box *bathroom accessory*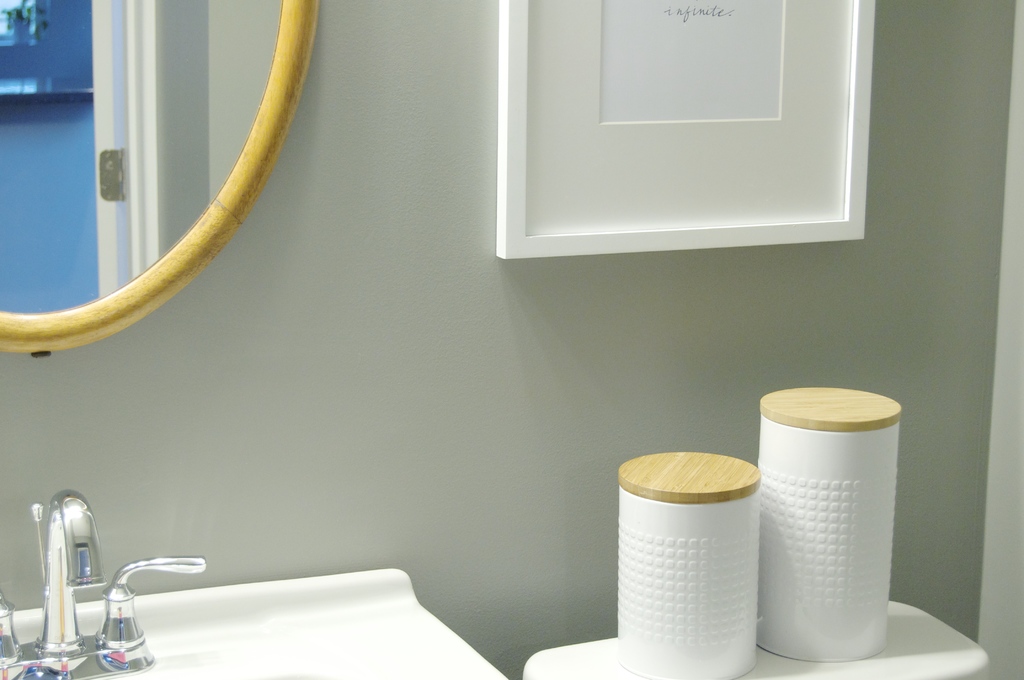
left=84, top=547, right=196, bottom=679
